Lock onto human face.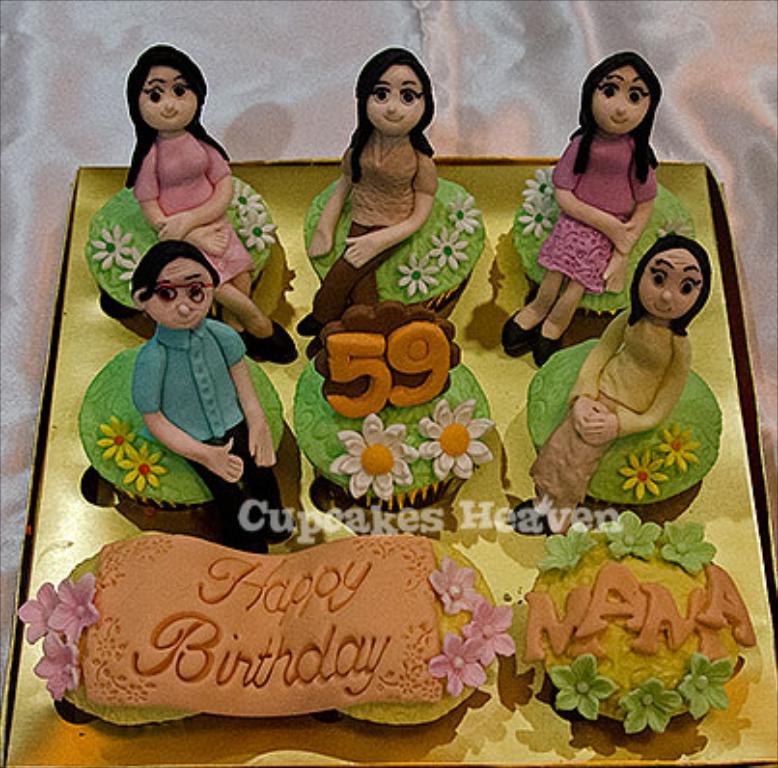
Locked: (x1=593, y1=68, x2=653, y2=135).
